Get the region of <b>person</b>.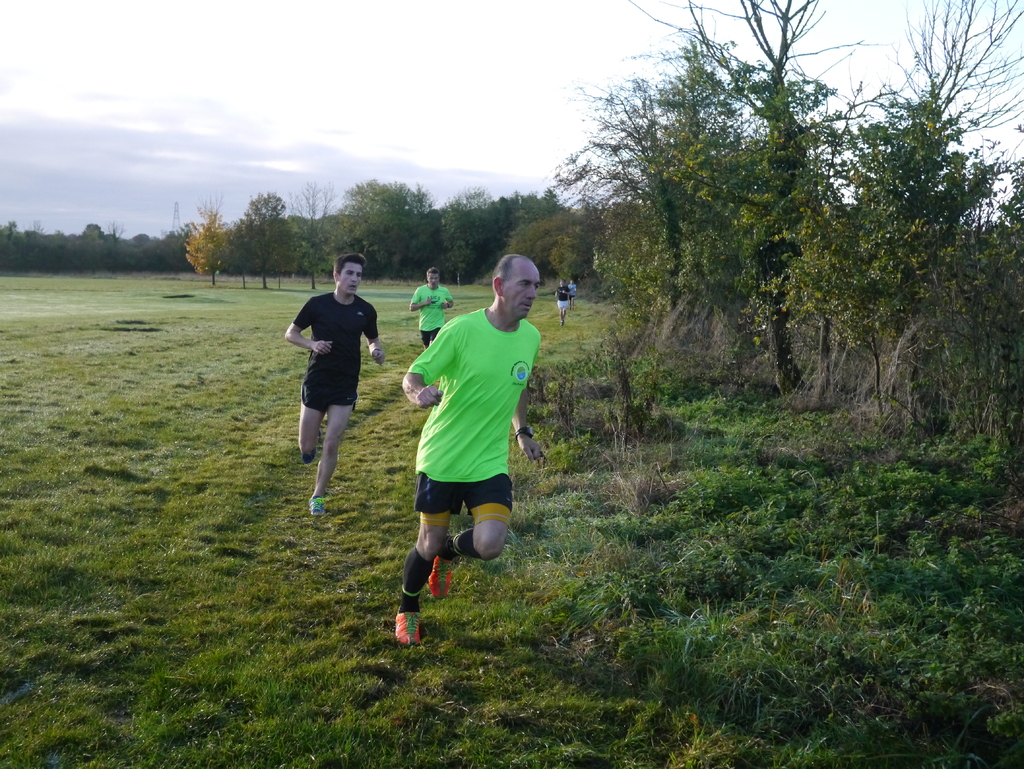
[left=281, top=254, right=374, bottom=531].
